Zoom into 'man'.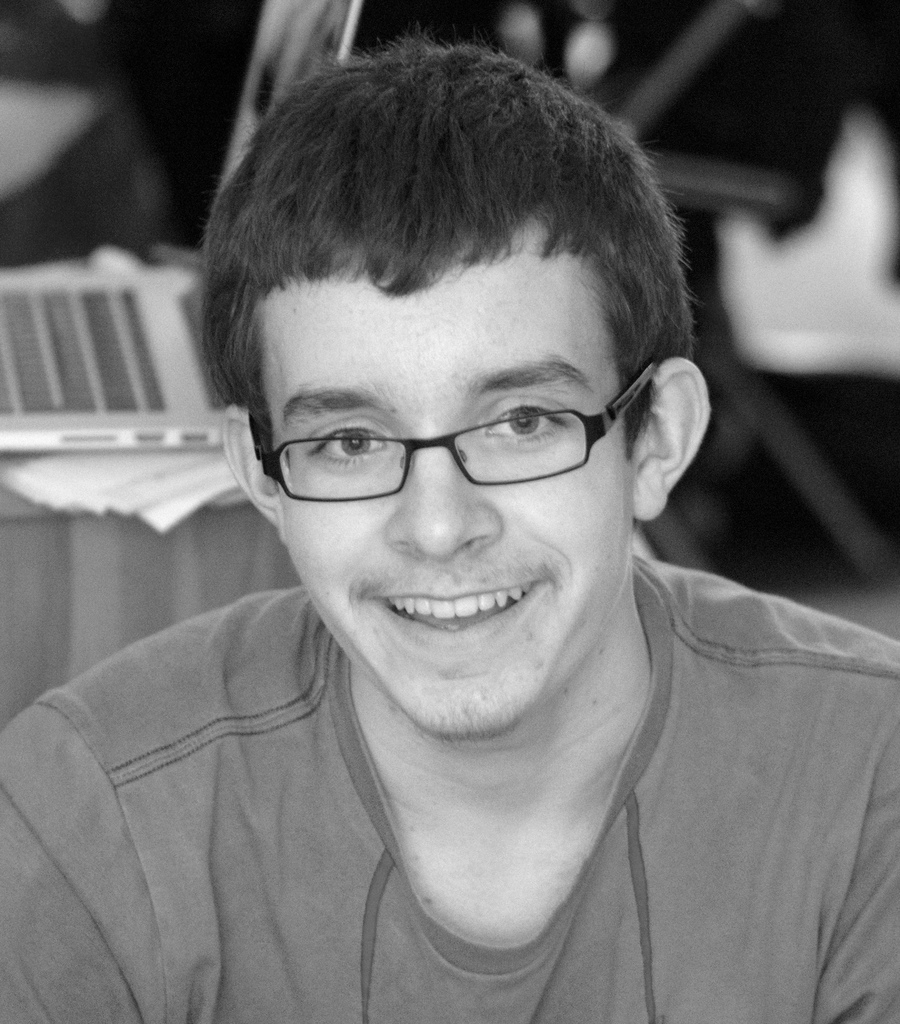
Zoom target: (x1=10, y1=56, x2=899, y2=992).
